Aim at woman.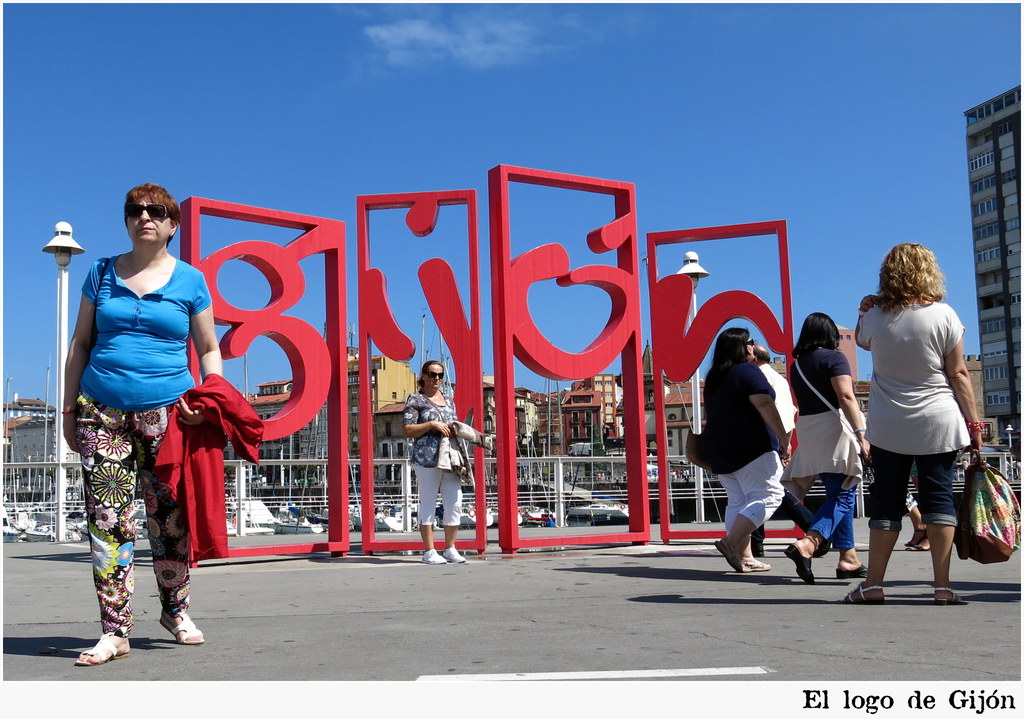
Aimed at Rect(856, 228, 993, 611).
